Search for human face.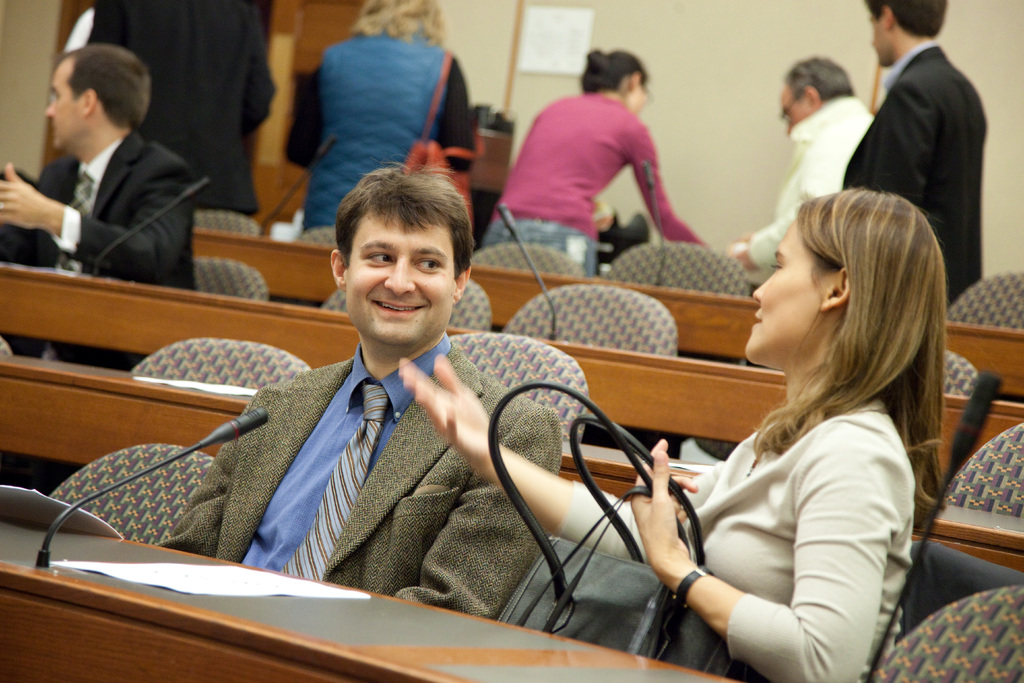
Found at <bbox>746, 213, 824, 369</bbox>.
